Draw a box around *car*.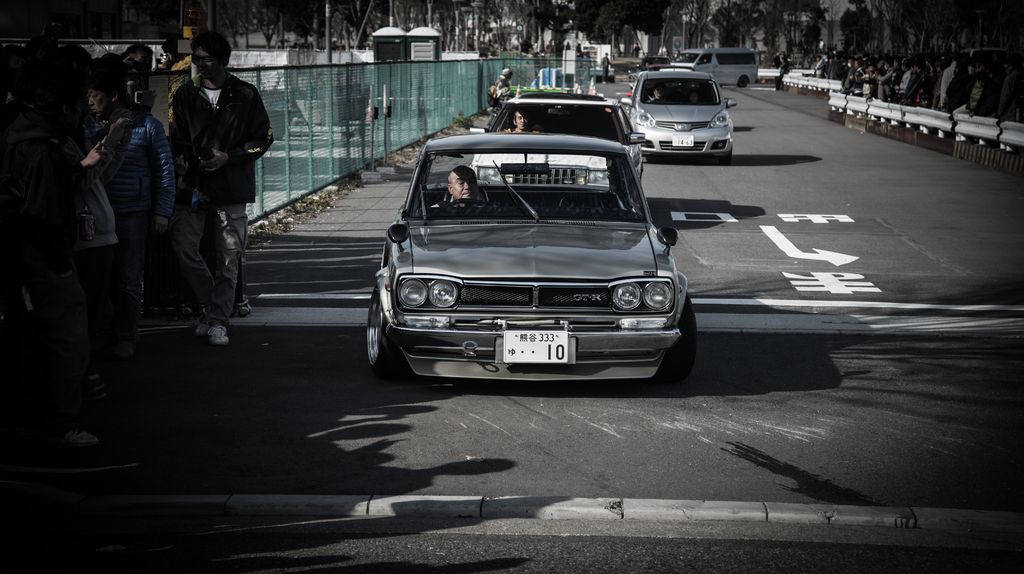
<box>614,68,733,163</box>.
